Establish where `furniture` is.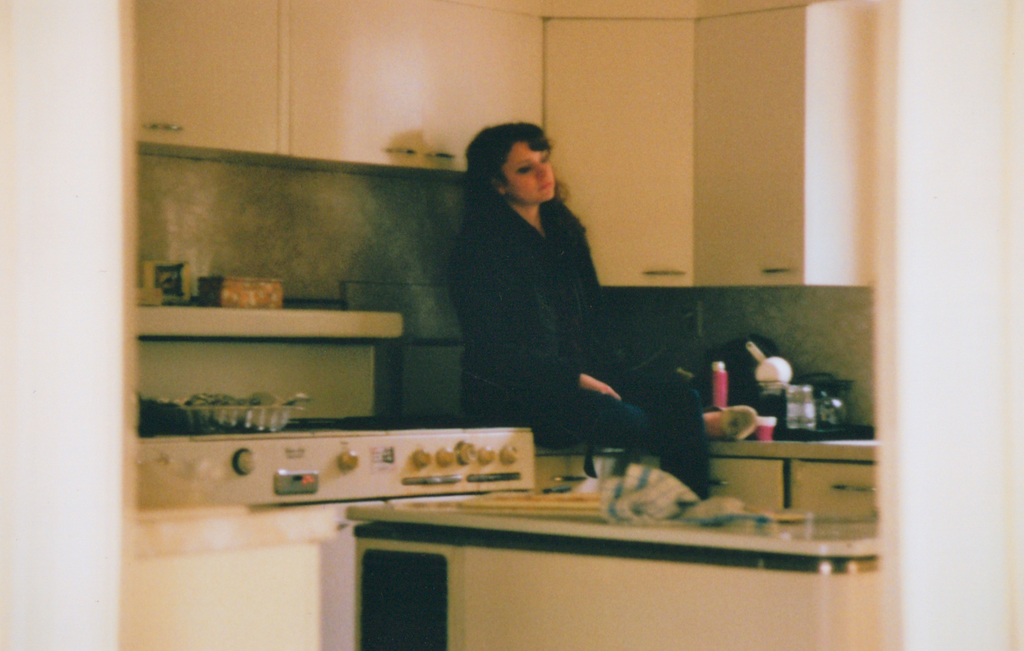
Established at detection(347, 498, 881, 650).
